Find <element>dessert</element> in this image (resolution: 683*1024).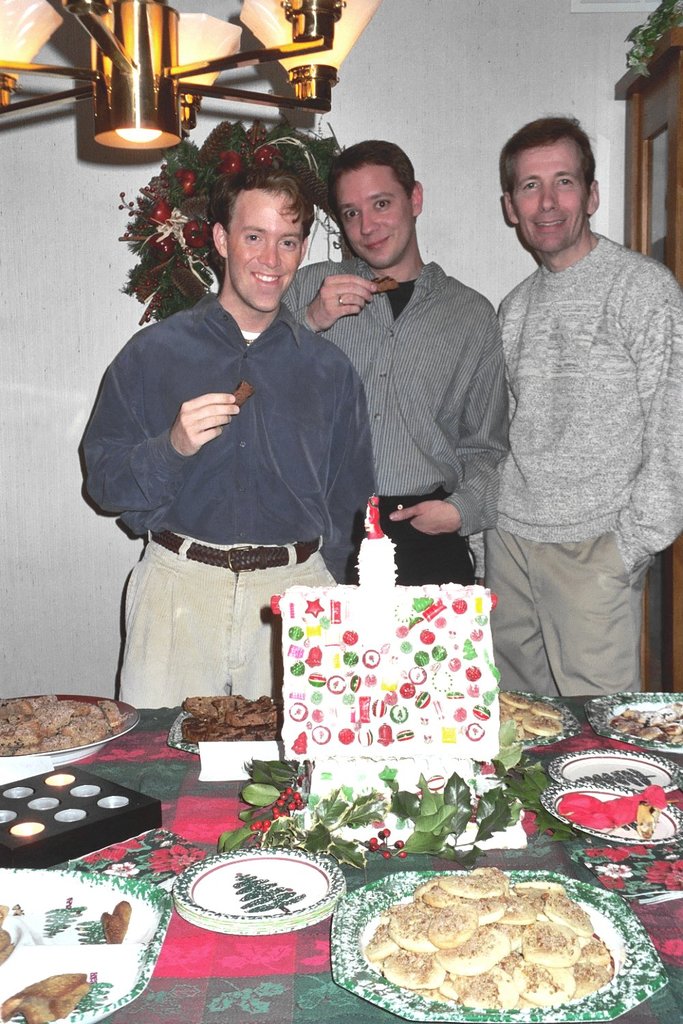
left=64, top=902, right=143, bottom=941.
